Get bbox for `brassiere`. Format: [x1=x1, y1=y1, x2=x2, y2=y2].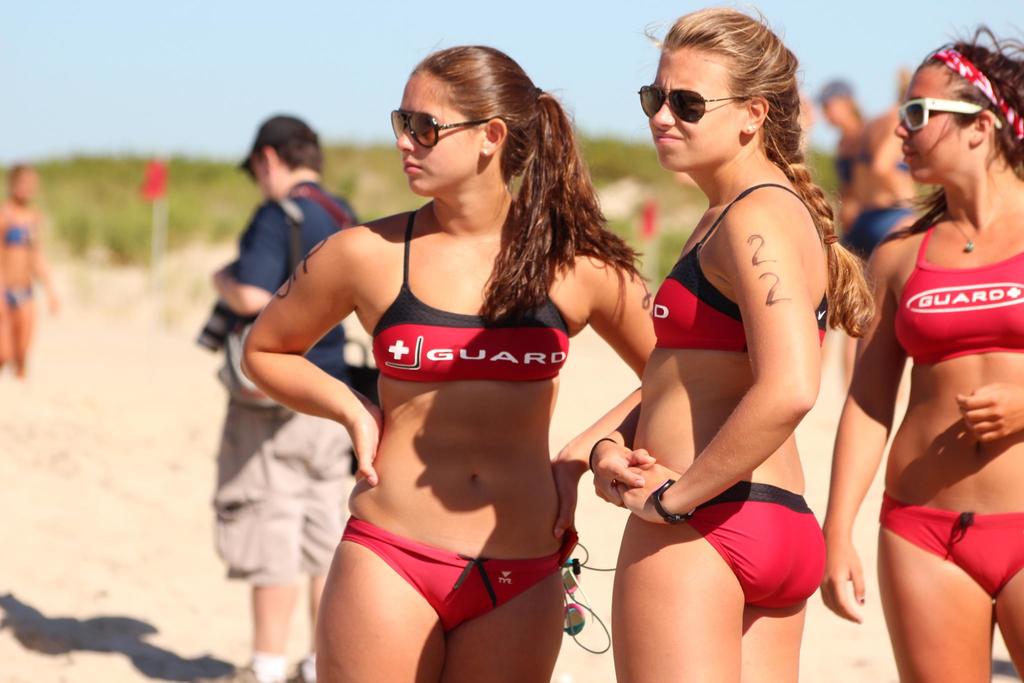
[x1=652, y1=185, x2=828, y2=348].
